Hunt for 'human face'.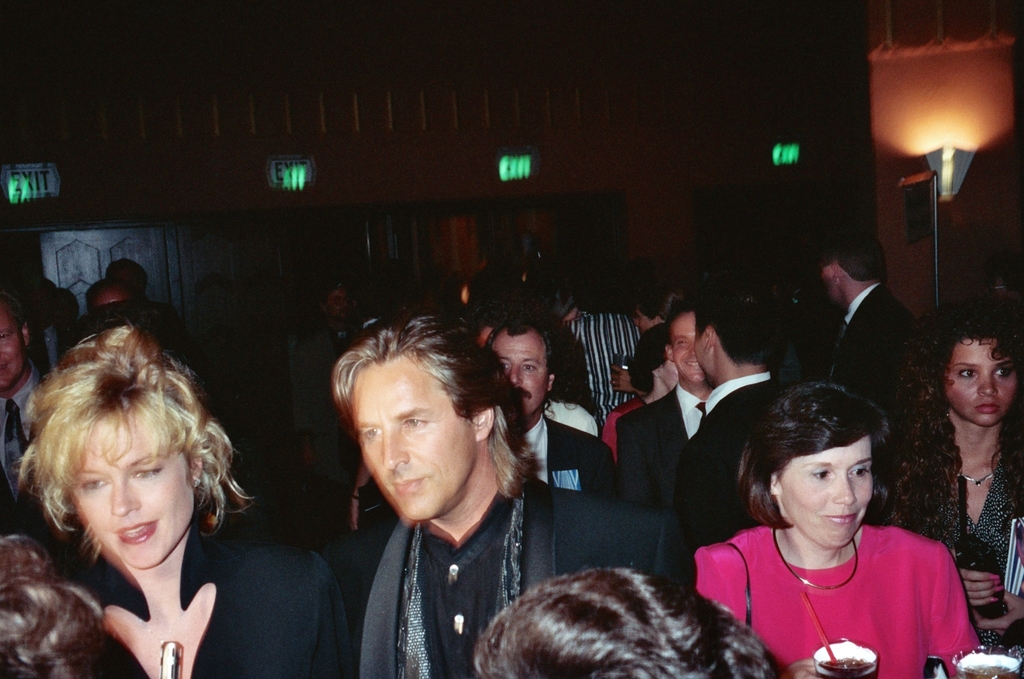
Hunted down at <region>73, 413, 189, 568</region>.
